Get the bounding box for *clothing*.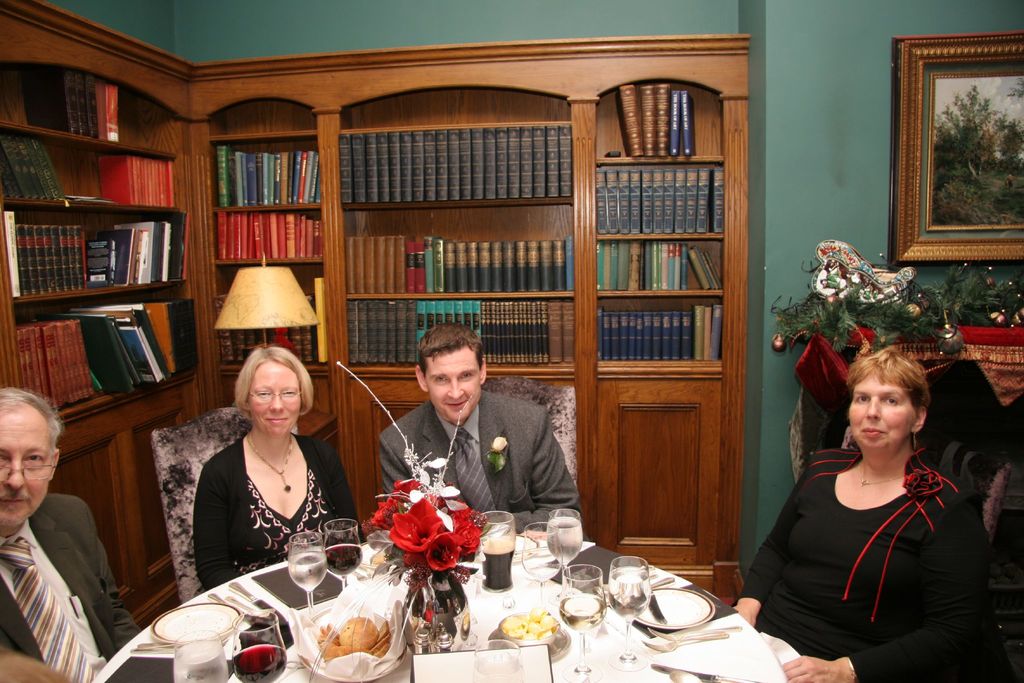
pyautogui.locateOnScreen(189, 434, 367, 589).
